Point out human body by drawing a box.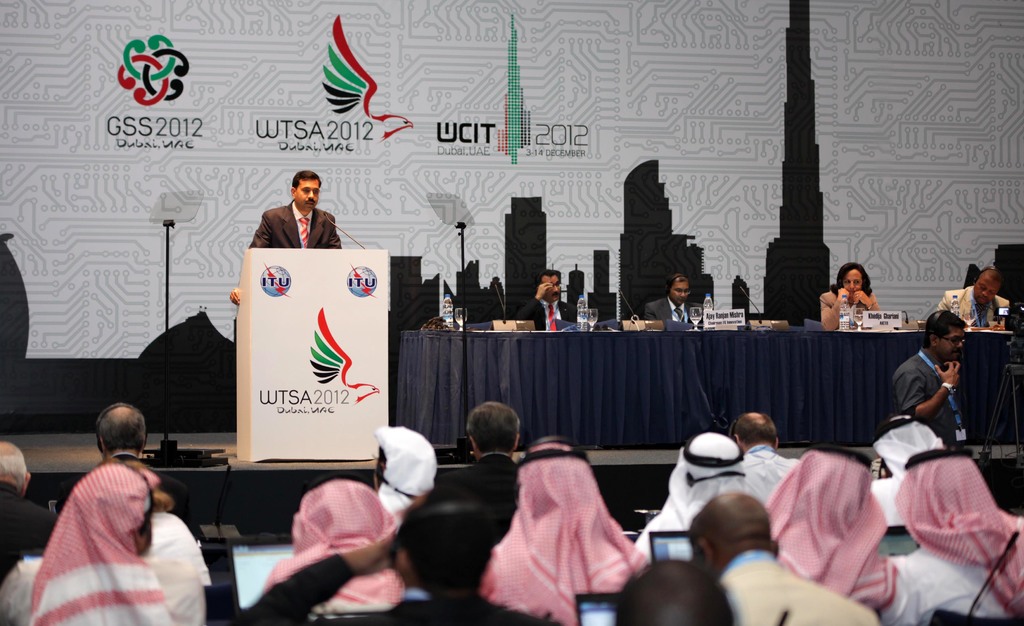
box(0, 479, 58, 590).
